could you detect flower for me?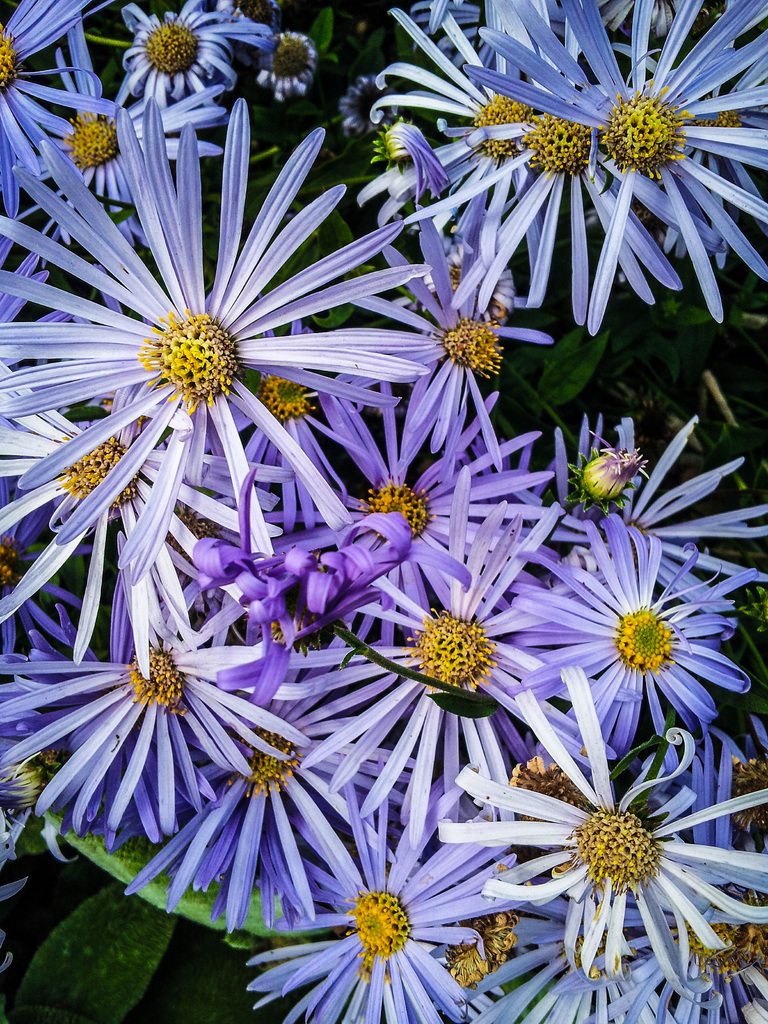
Detection result: [116, 0, 280, 111].
